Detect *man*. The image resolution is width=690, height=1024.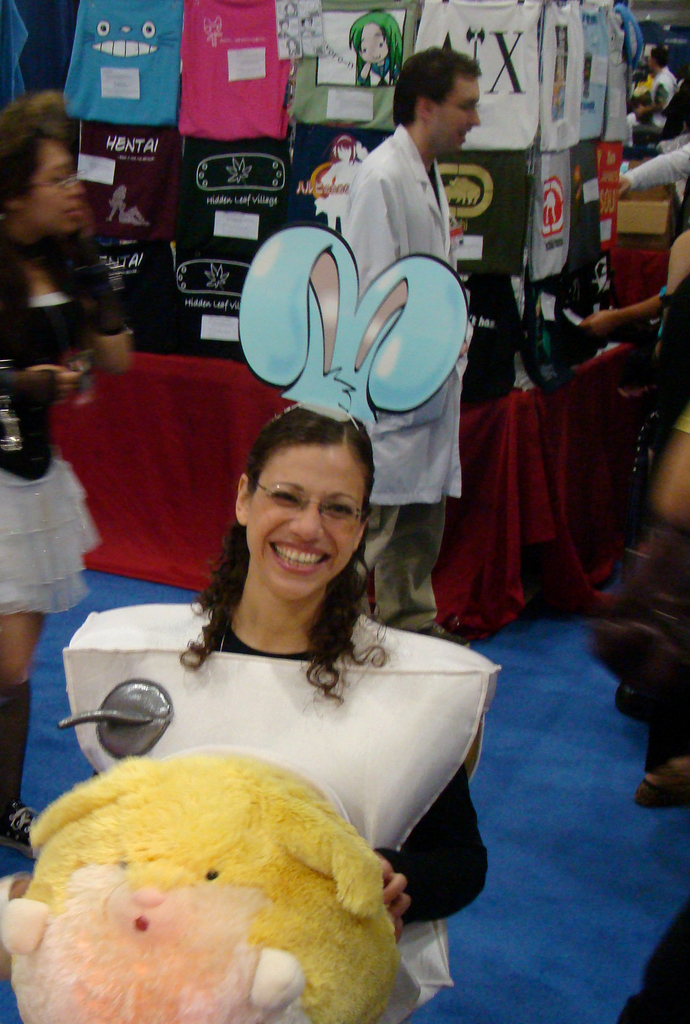
left=634, top=42, right=677, bottom=133.
